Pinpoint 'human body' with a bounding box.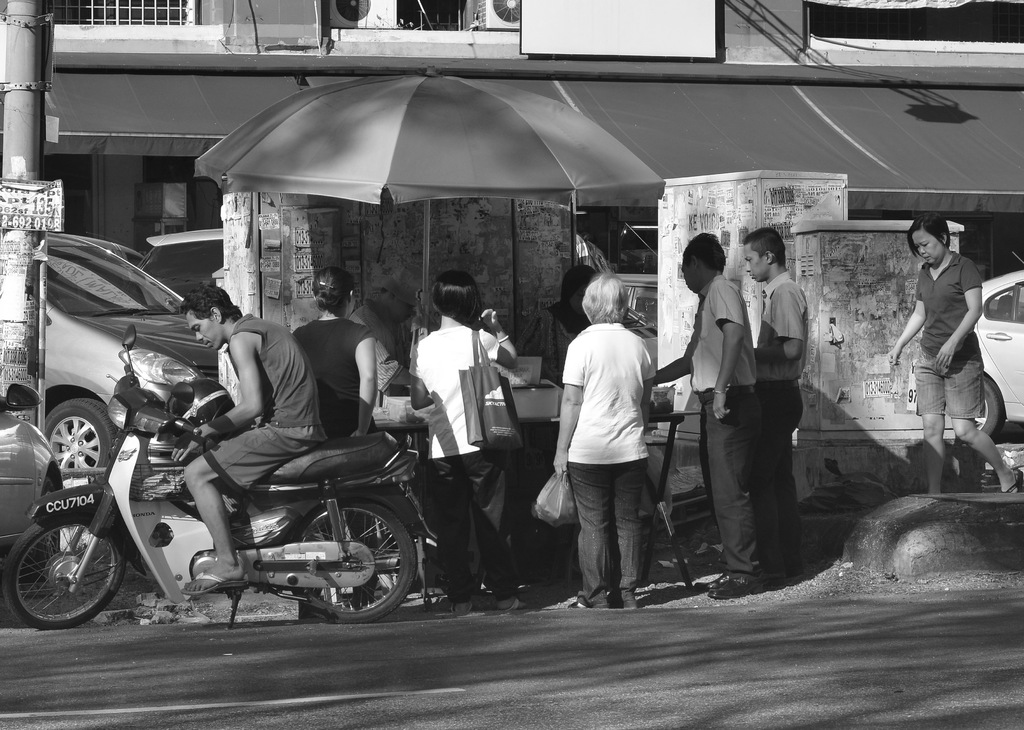
(x1=285, y1=270, x2=389, y2=450).
